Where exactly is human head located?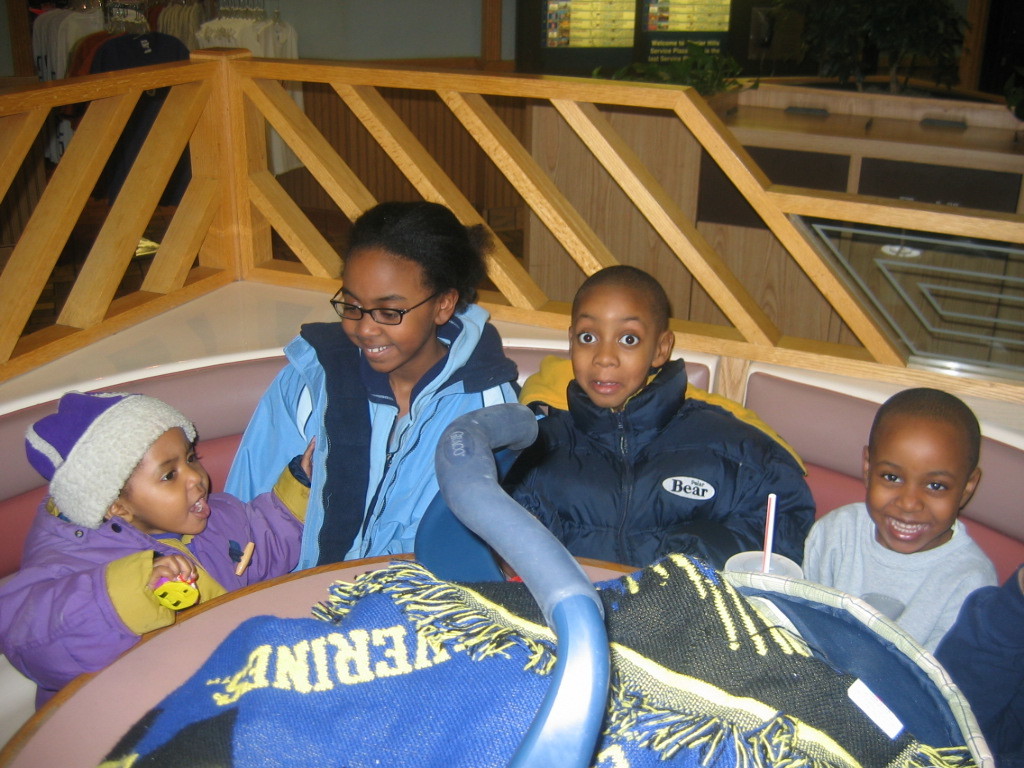
Its bounding box is <box>567,265,676,410</box>.
